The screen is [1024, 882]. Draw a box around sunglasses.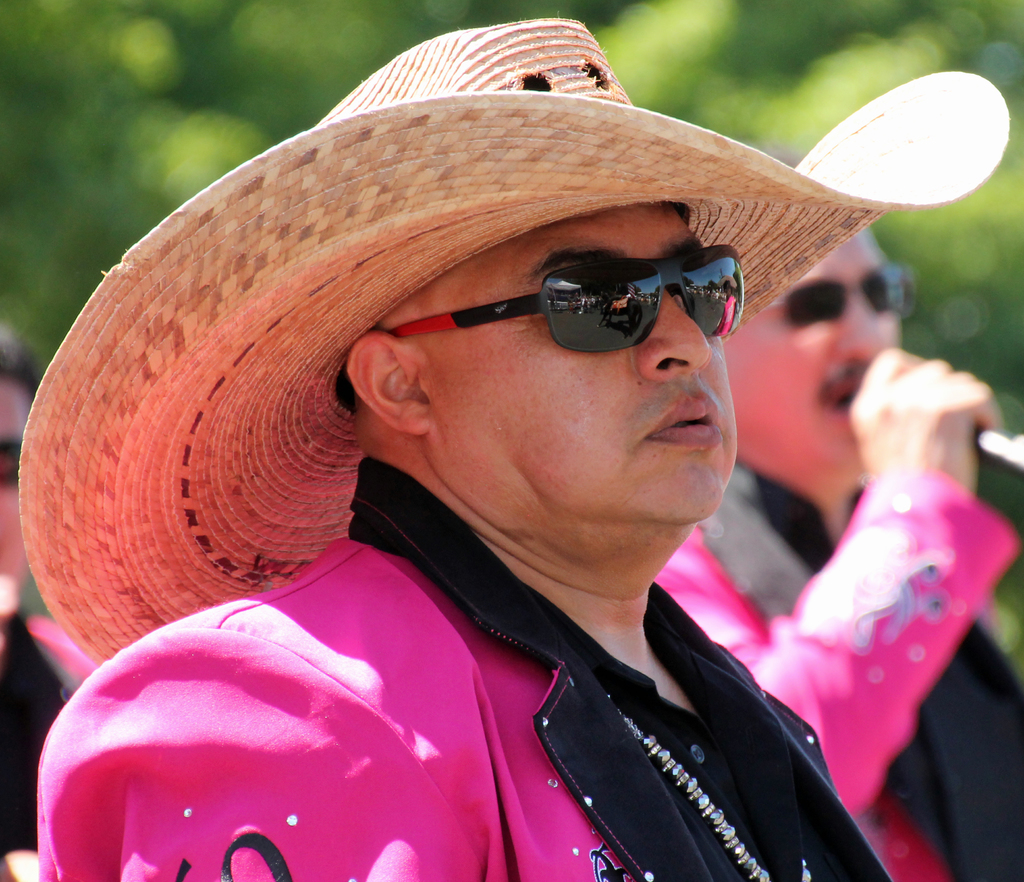
[760,263,923,329].
